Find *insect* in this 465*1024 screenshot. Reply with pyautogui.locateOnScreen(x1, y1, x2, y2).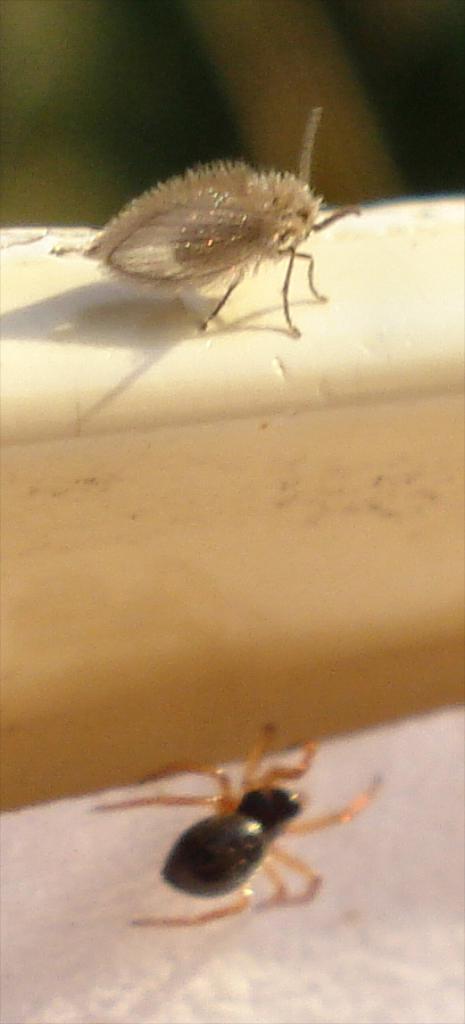
pyautogui.locateOnScreen(41, 109, 367, 339).
